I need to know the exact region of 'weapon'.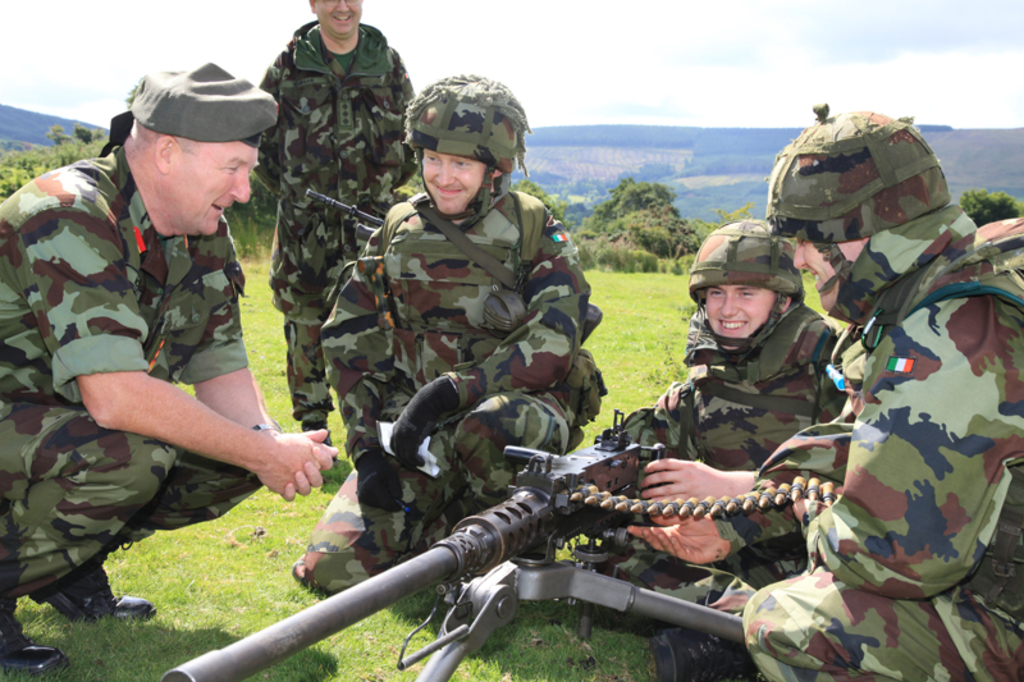
Region: bbox=[166, 404, 746, 681].
